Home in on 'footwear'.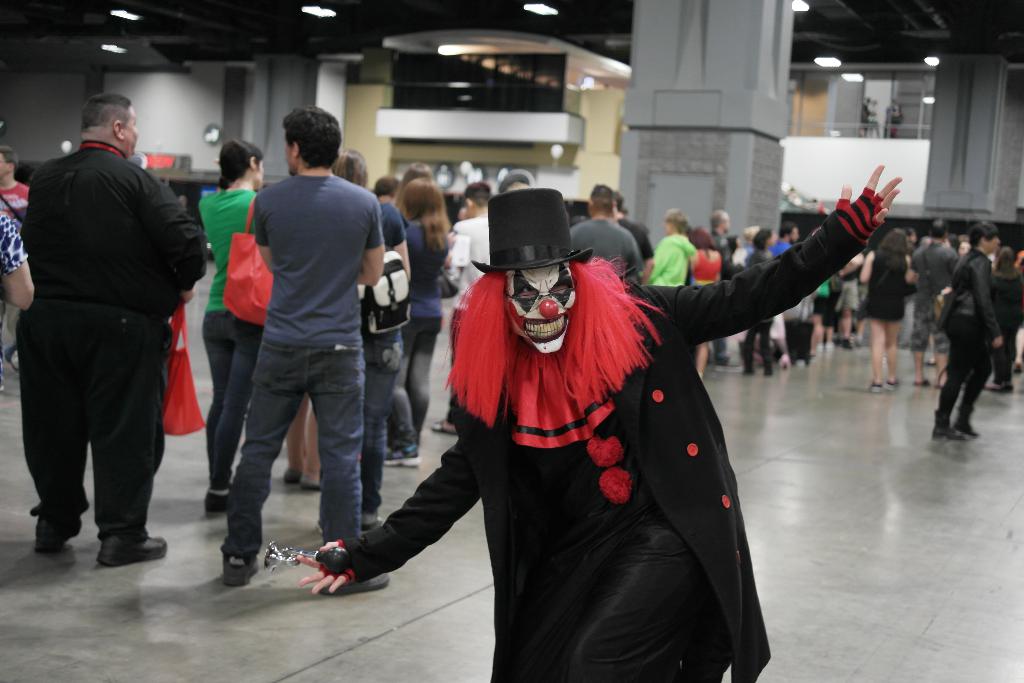
Homed in at BBox(220, 547, 273, 579).
